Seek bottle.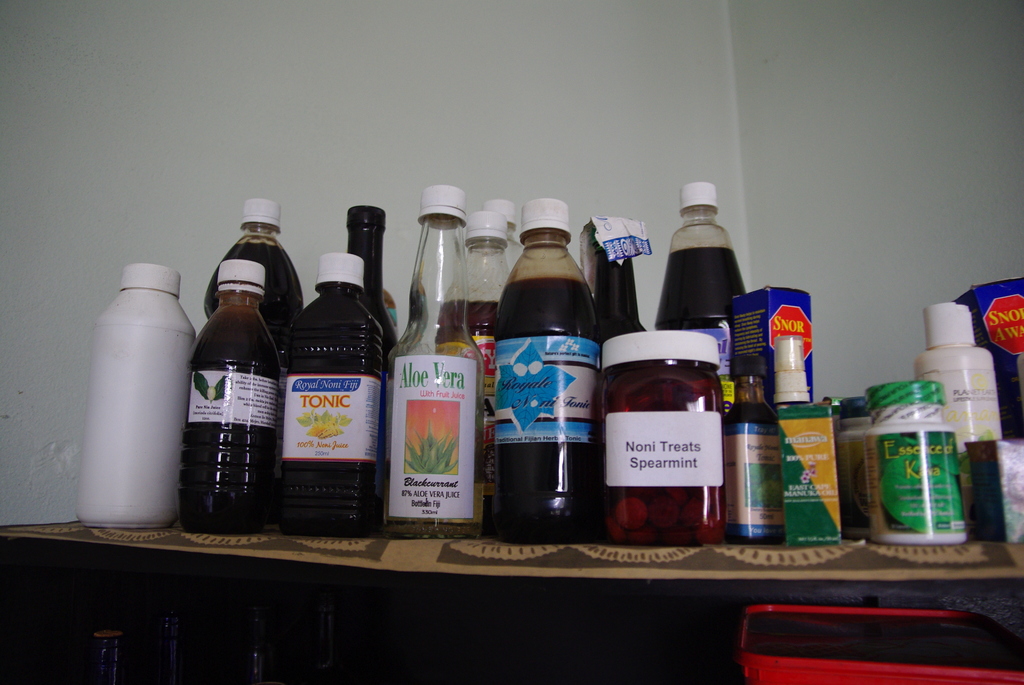
BBox(182, 262, 281, 537).
